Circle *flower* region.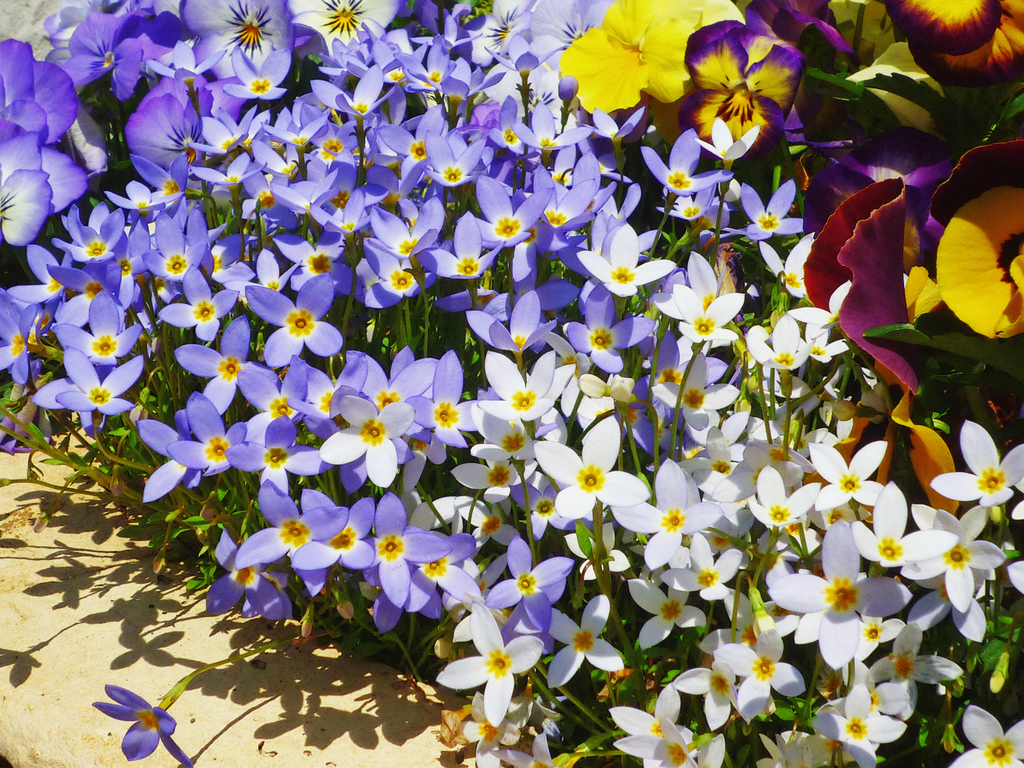
Region: x1=196, y1=520, x2=325, y2=616.
